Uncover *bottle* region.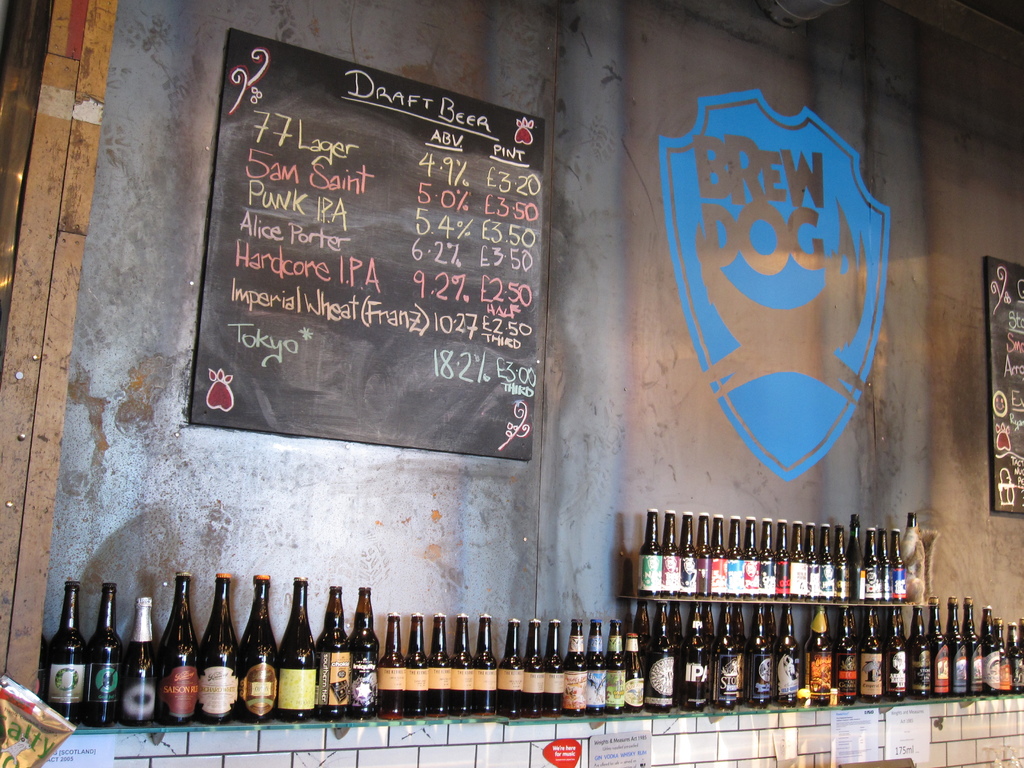
Uncovered: bbox=(835, 522, 849, 602).
